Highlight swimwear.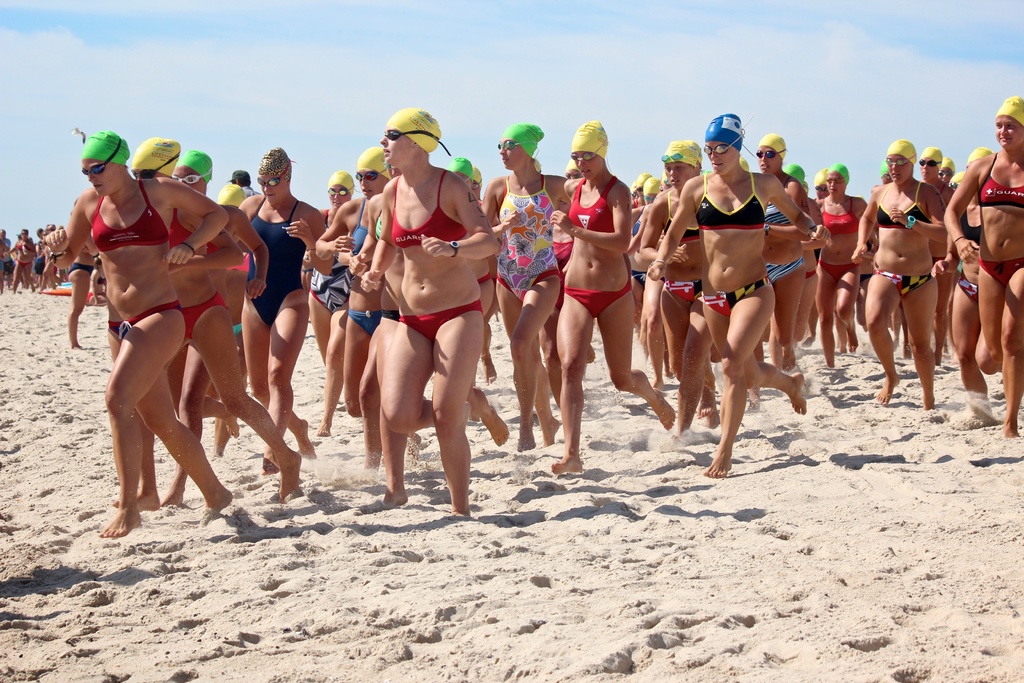
Highlighted region: bbox=(399, 299, 486, 343).
